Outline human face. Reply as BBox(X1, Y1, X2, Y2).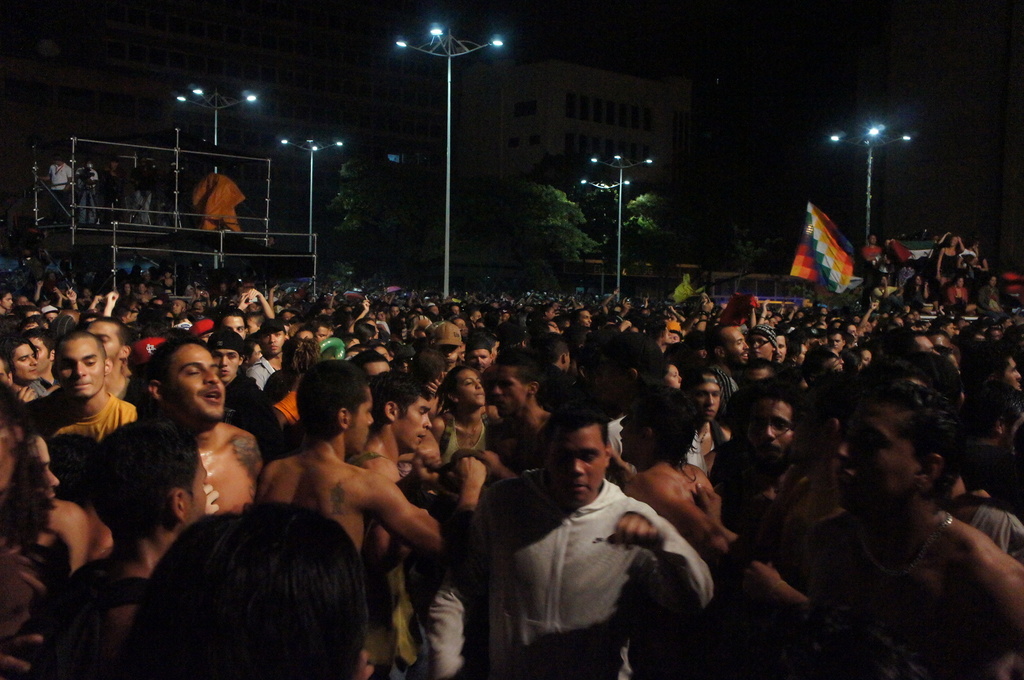
BBox(718, 327, 749, 364).
